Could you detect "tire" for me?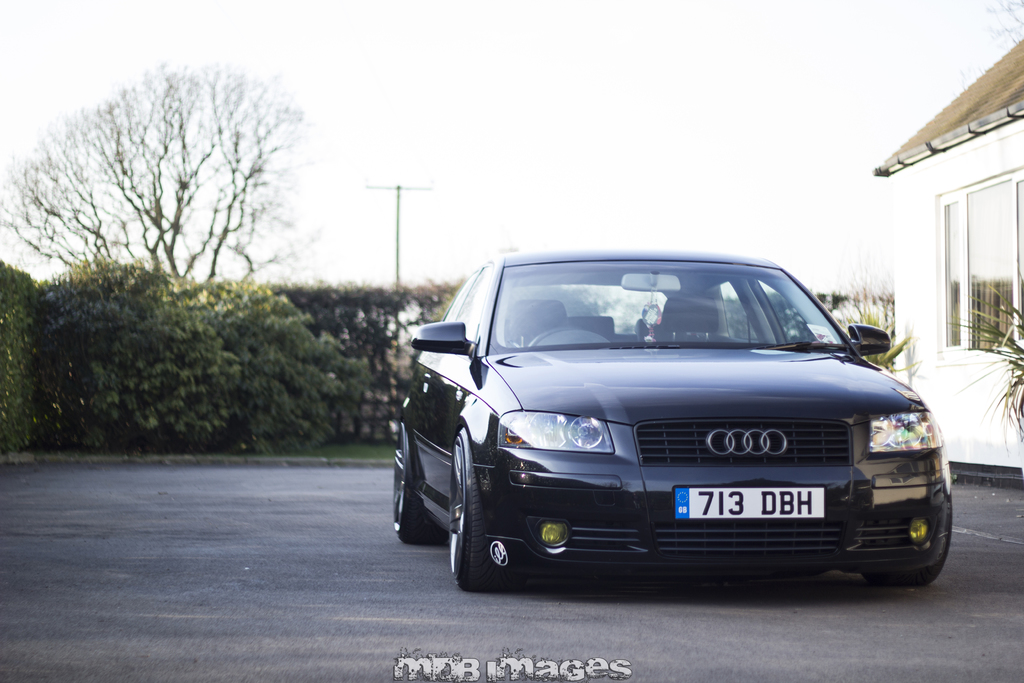
Detection result: box(388, 418, 431, 547).
